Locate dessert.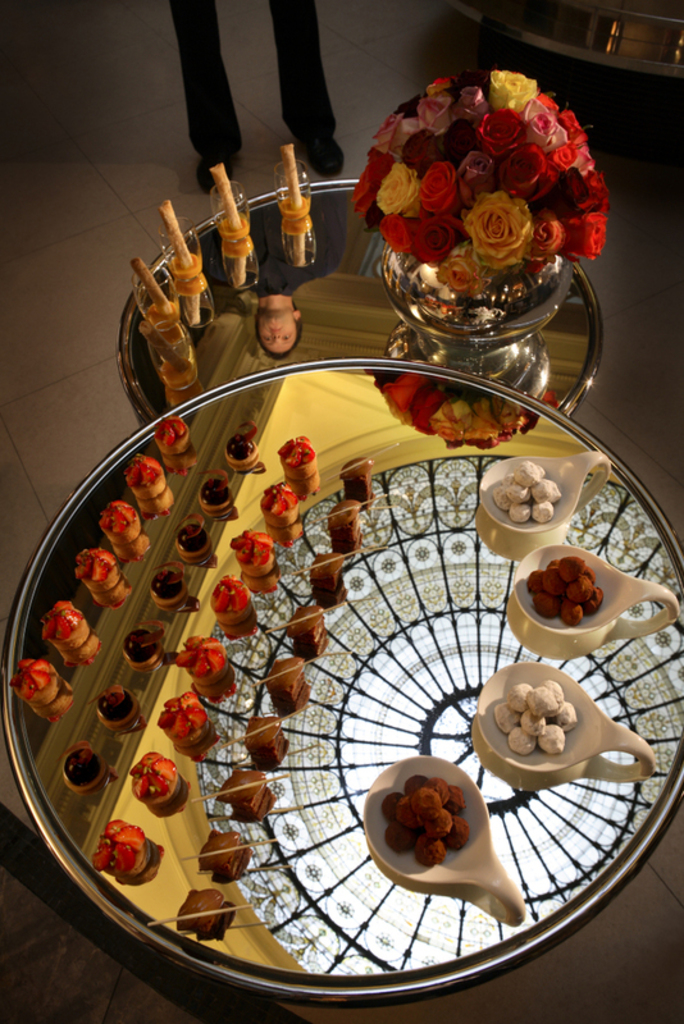
Bounding box: x1=137, y1=753, x2=186, y2=808.
